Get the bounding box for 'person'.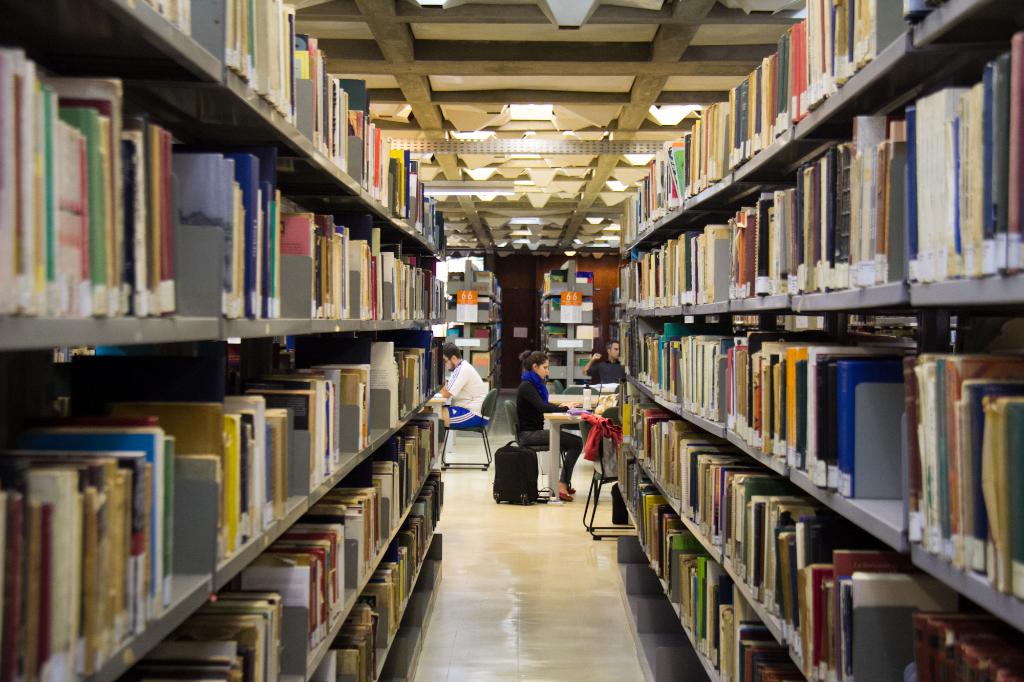
<bbox>435, 348, 481, 468</bbox>.
